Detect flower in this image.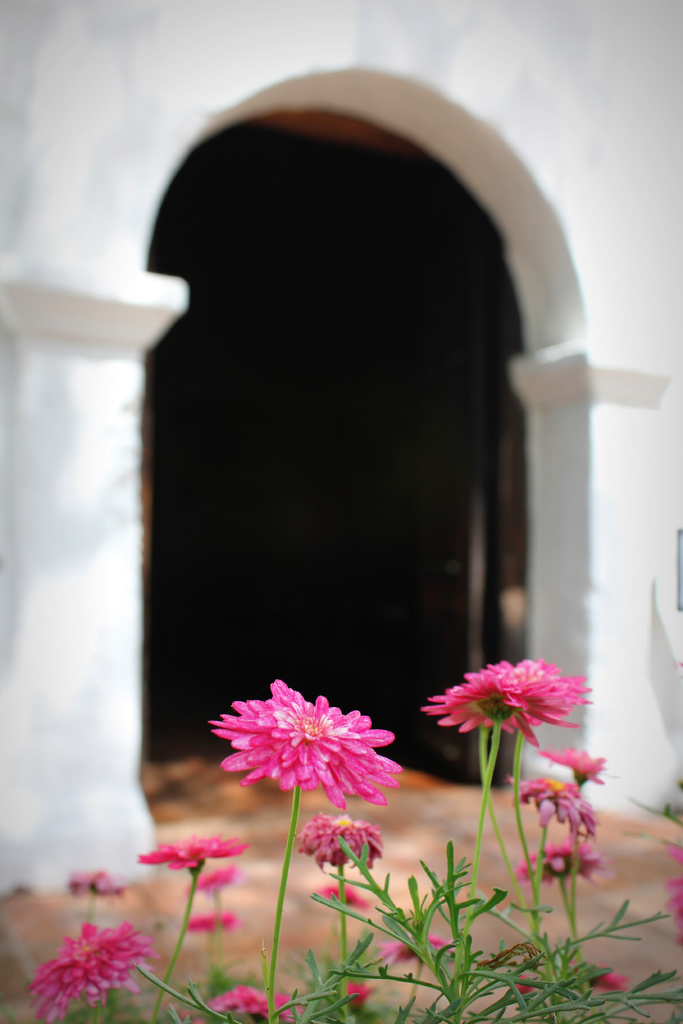
Detection: select_region(62, 868, 126, 898).
